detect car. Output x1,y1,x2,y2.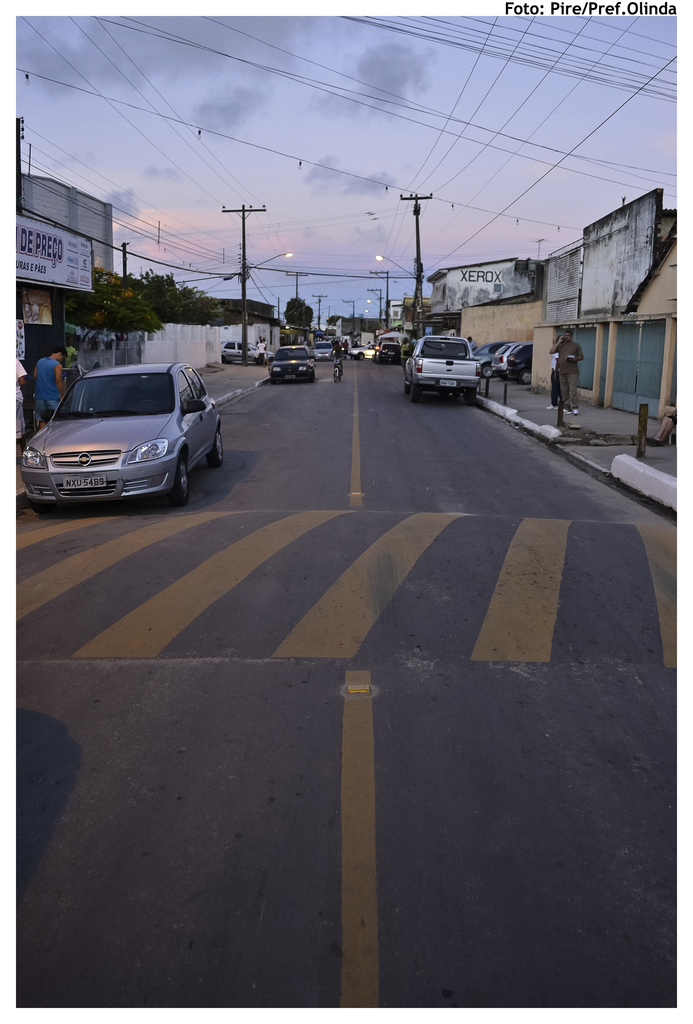
264,337,320,382.
